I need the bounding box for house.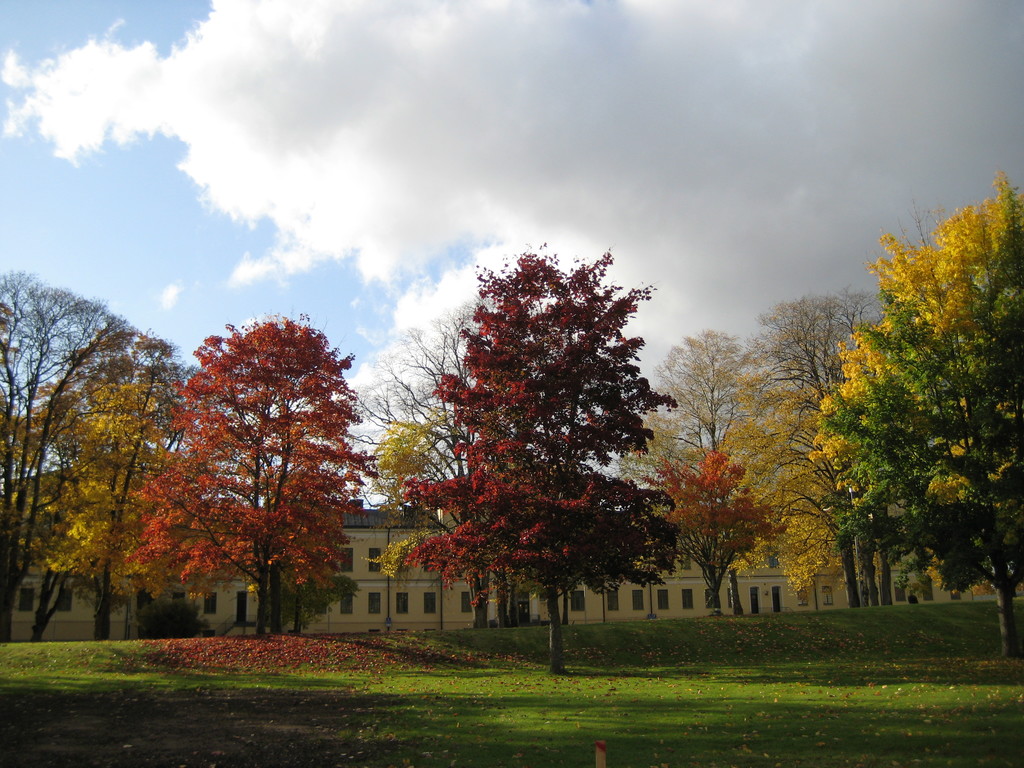
Here it is: [892,494,1022,609].
